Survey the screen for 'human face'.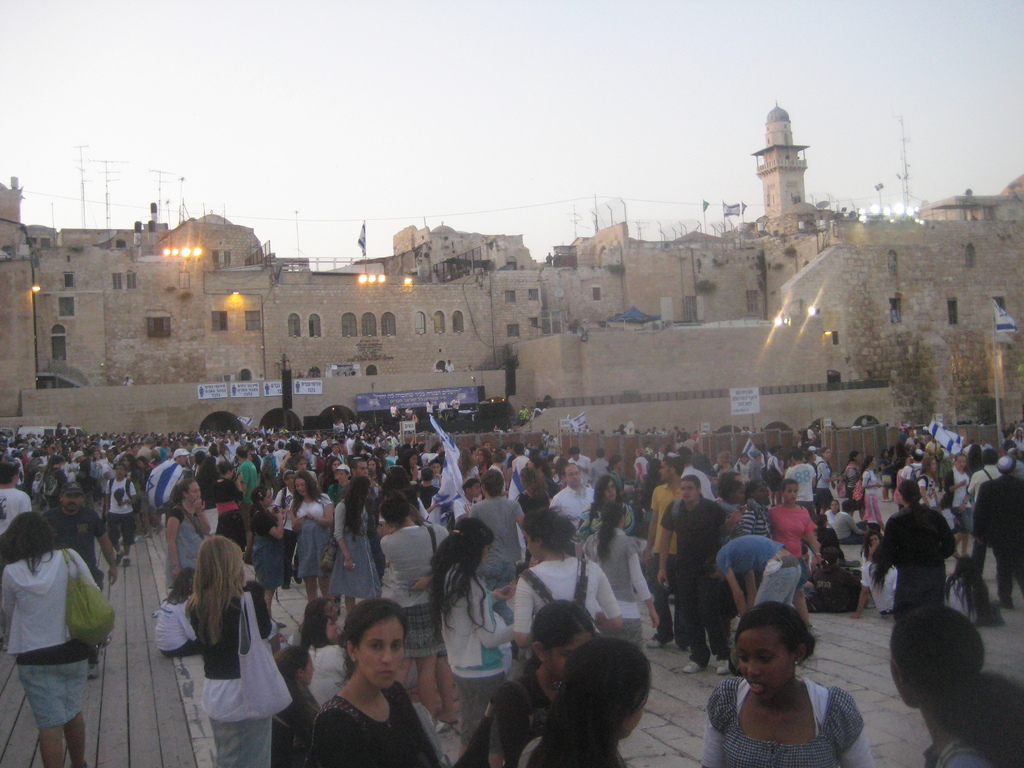
Survey found: box(65, 497, 78, 511).
